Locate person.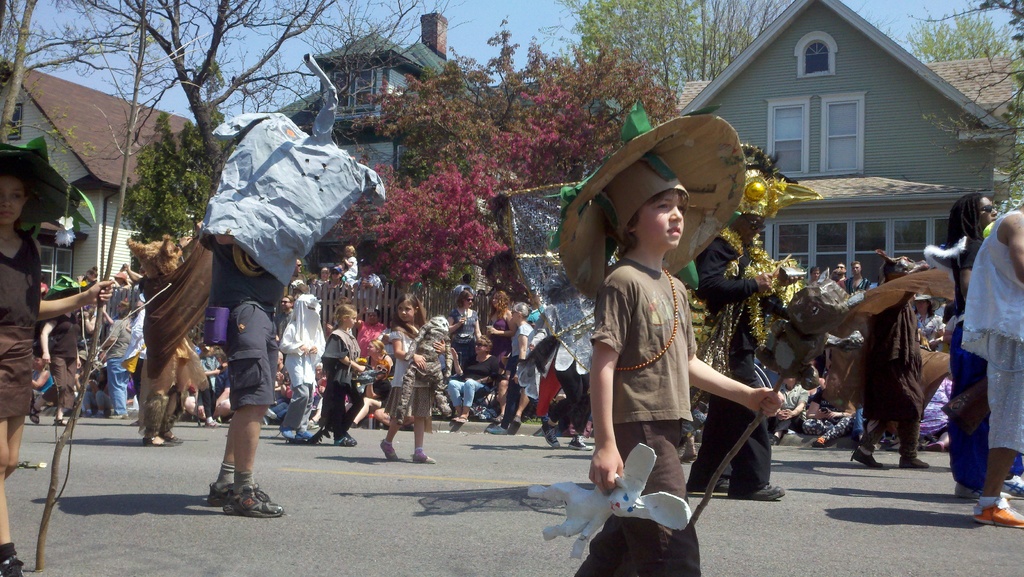
Bounding box: box(0, 136, 114, 576).
